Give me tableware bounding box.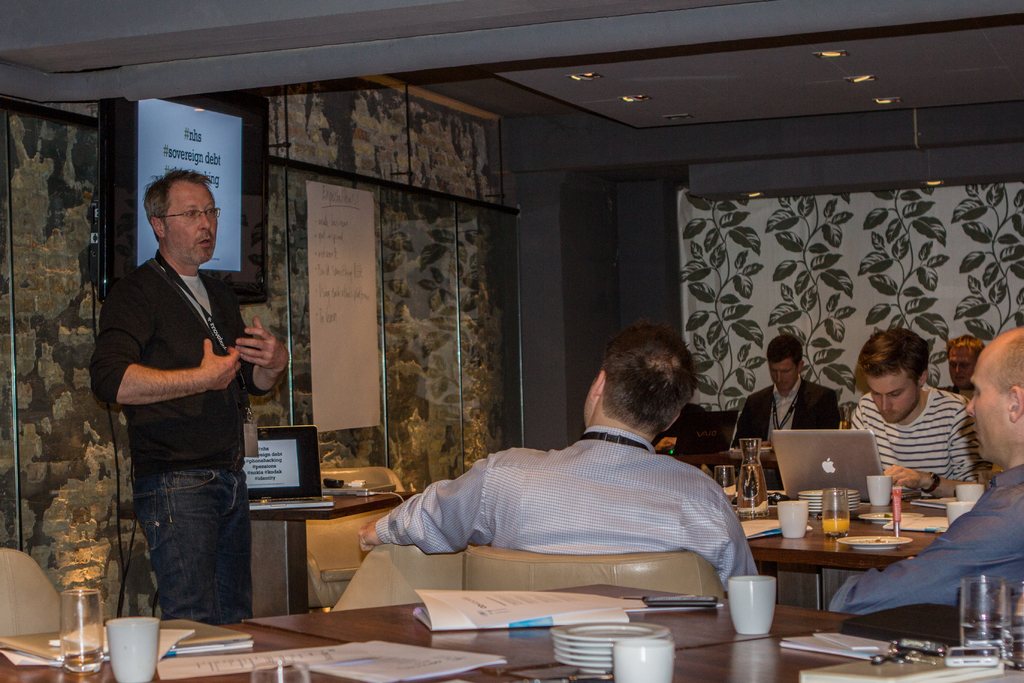
(x1=838, y1=531, x2=910, y2=548).
